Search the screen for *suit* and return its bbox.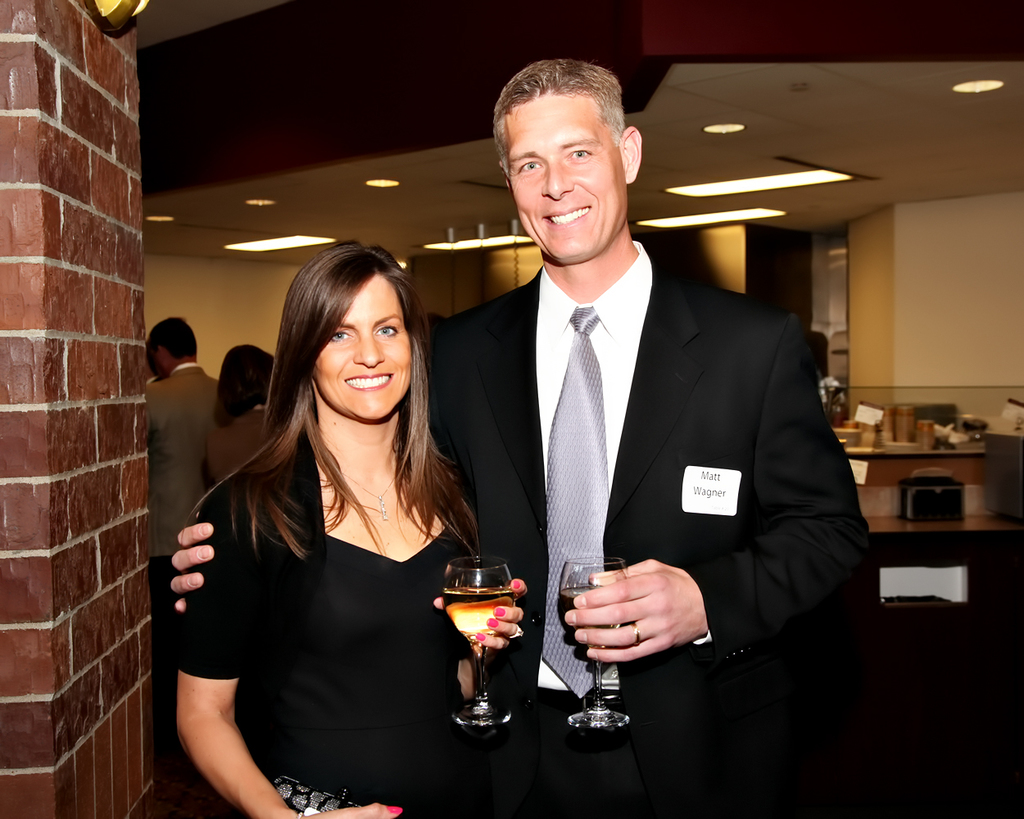
Found: (143,361,225,766).
